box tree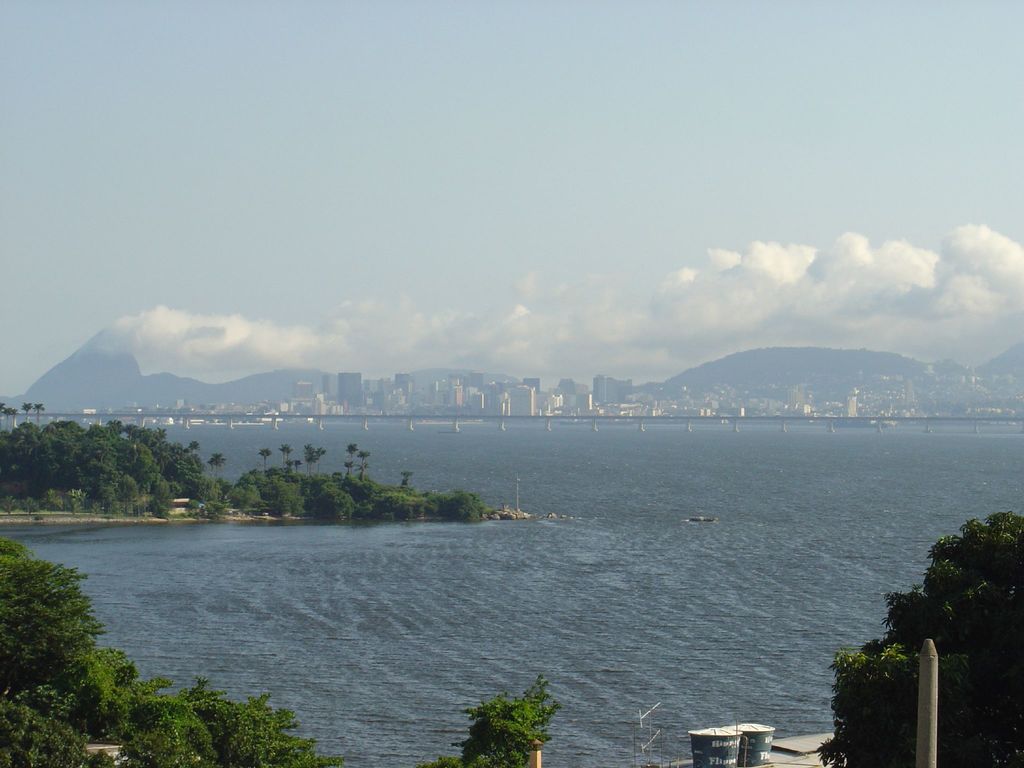
38/402/45/424
